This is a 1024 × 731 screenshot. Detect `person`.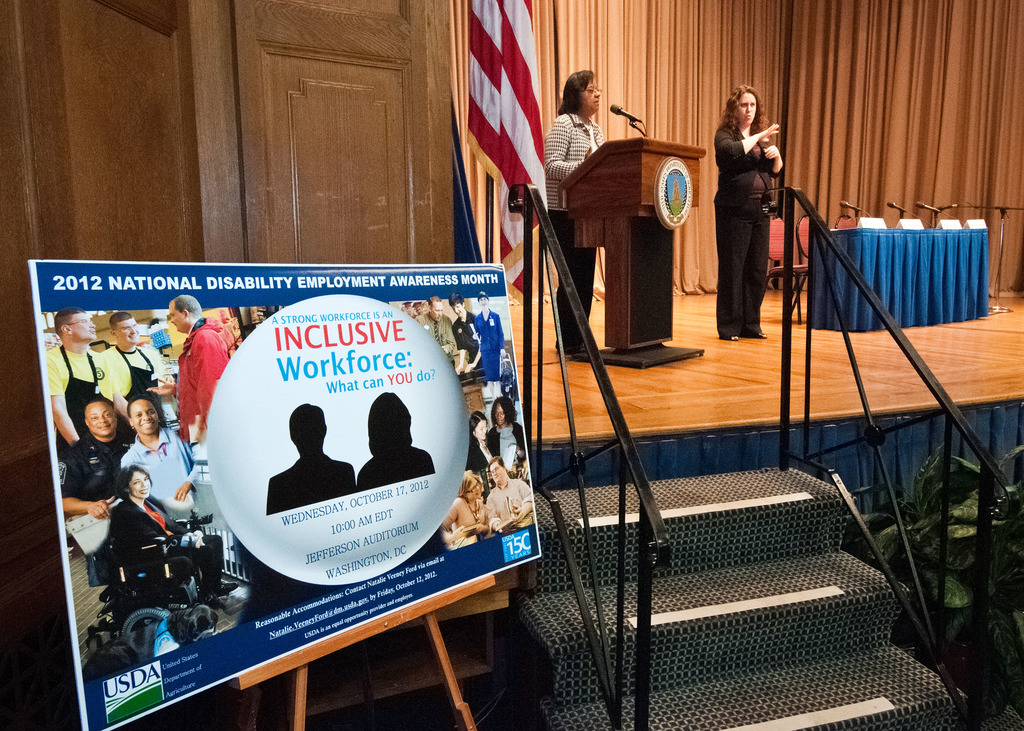
(441, 468, 490, 539).
